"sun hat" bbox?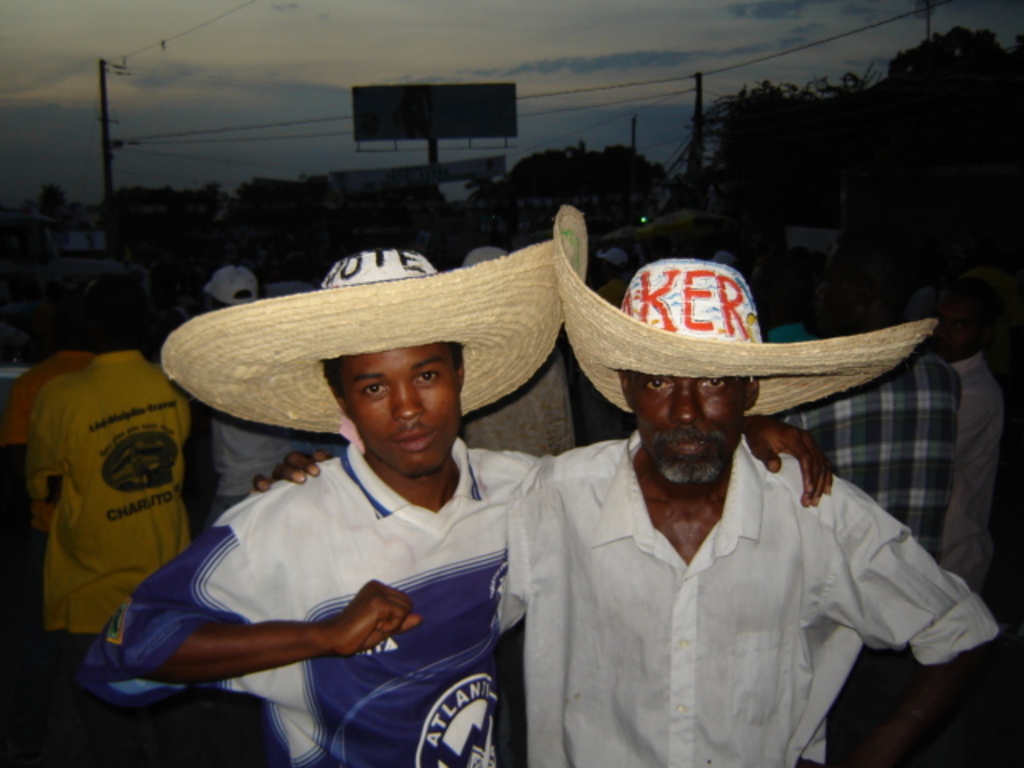
box=[454, 237, 509, 267]
